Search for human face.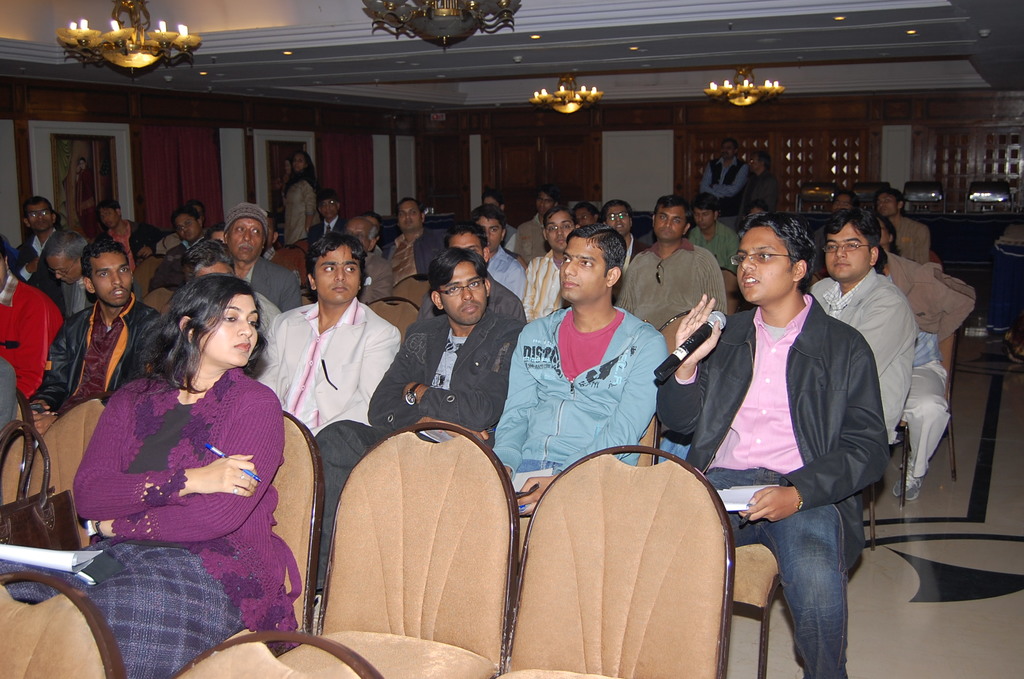
Found at 28,201,54,230.
